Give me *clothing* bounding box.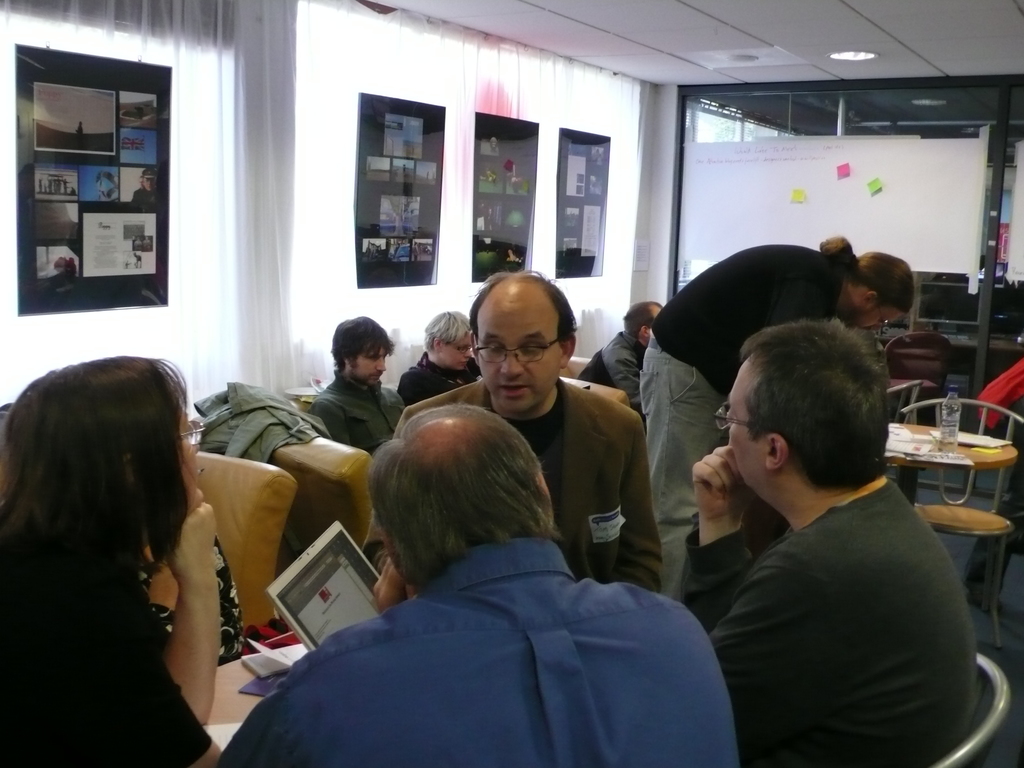
676:470:973:767.
